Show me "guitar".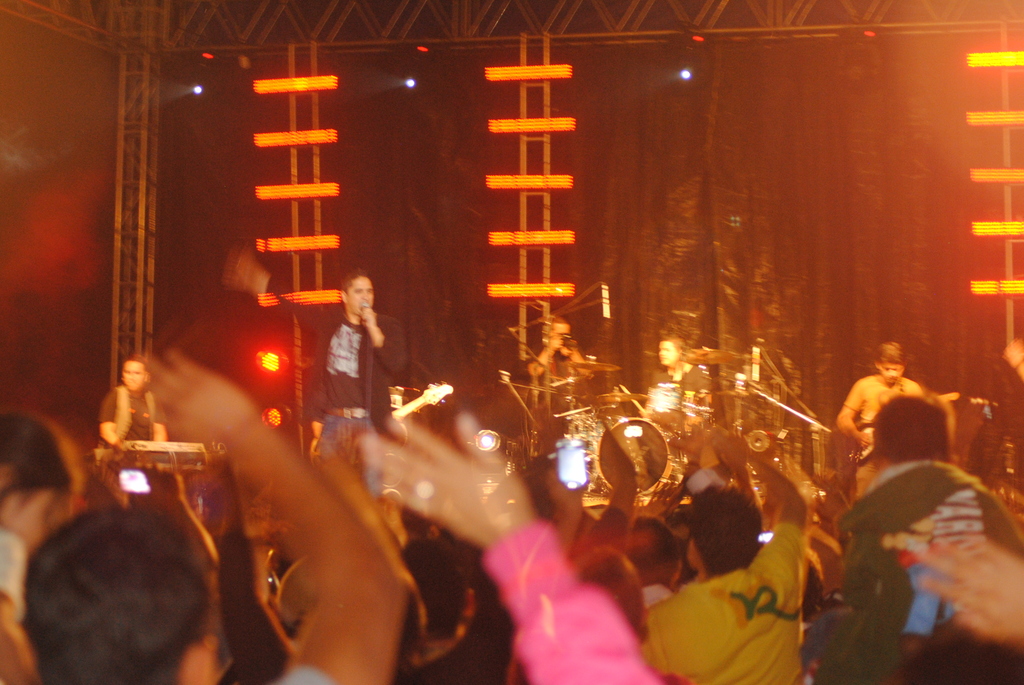
"guitar" is here: l=843, t=389, r=962, b=465.
